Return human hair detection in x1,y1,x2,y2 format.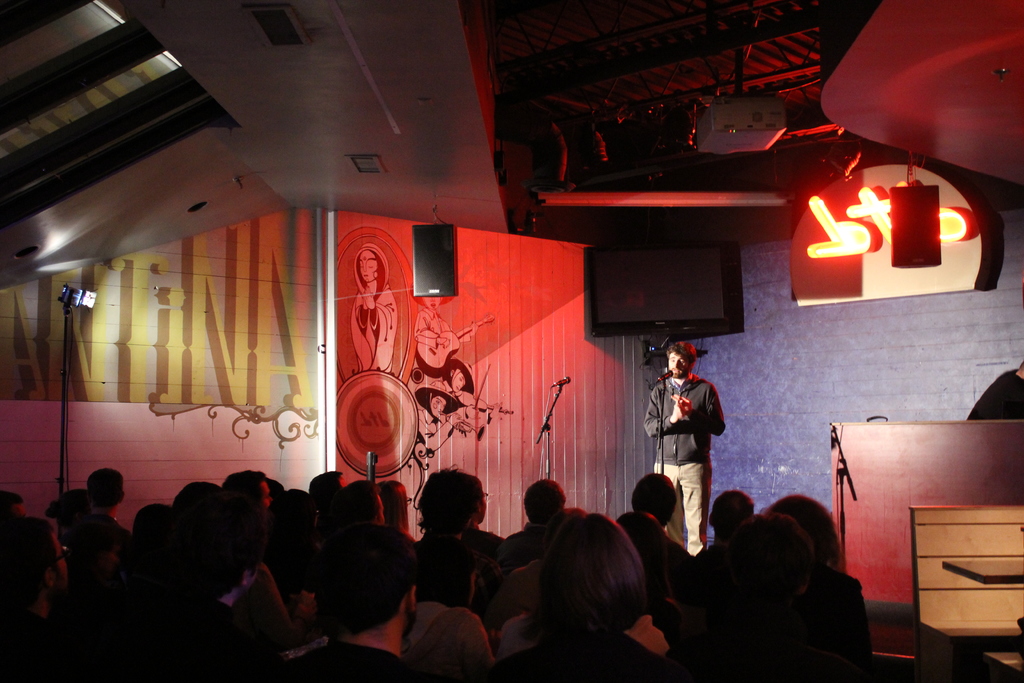
667,338,700,370.
